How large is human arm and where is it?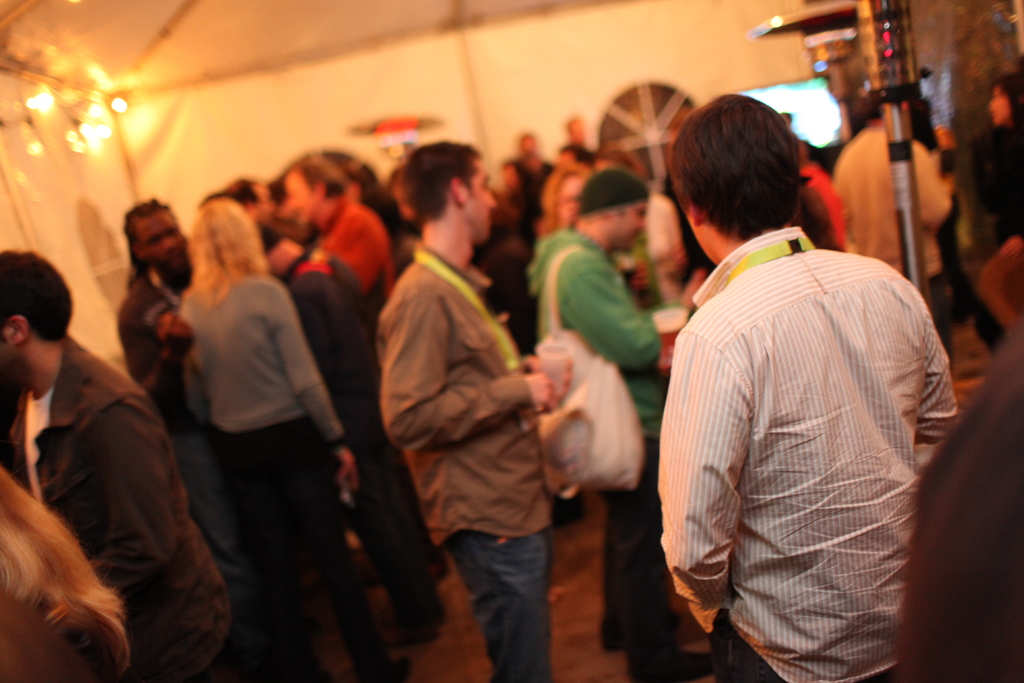
Bounding box: box=[660, 331, 743, 630].
